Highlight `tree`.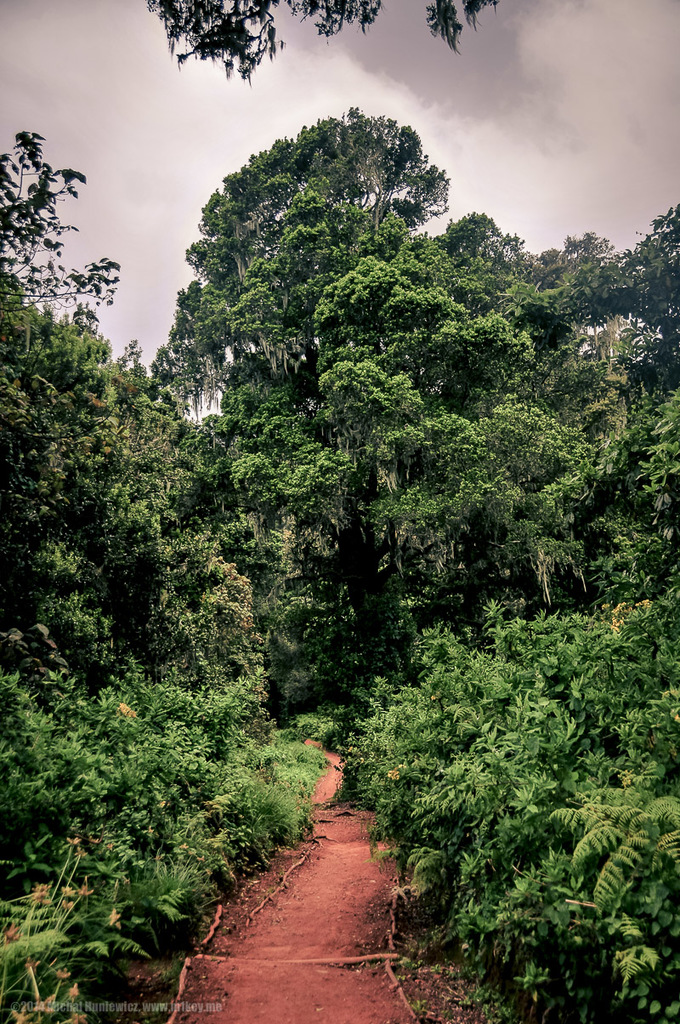
Highlighted region: <region>138, 0, 501, 77</region>.
